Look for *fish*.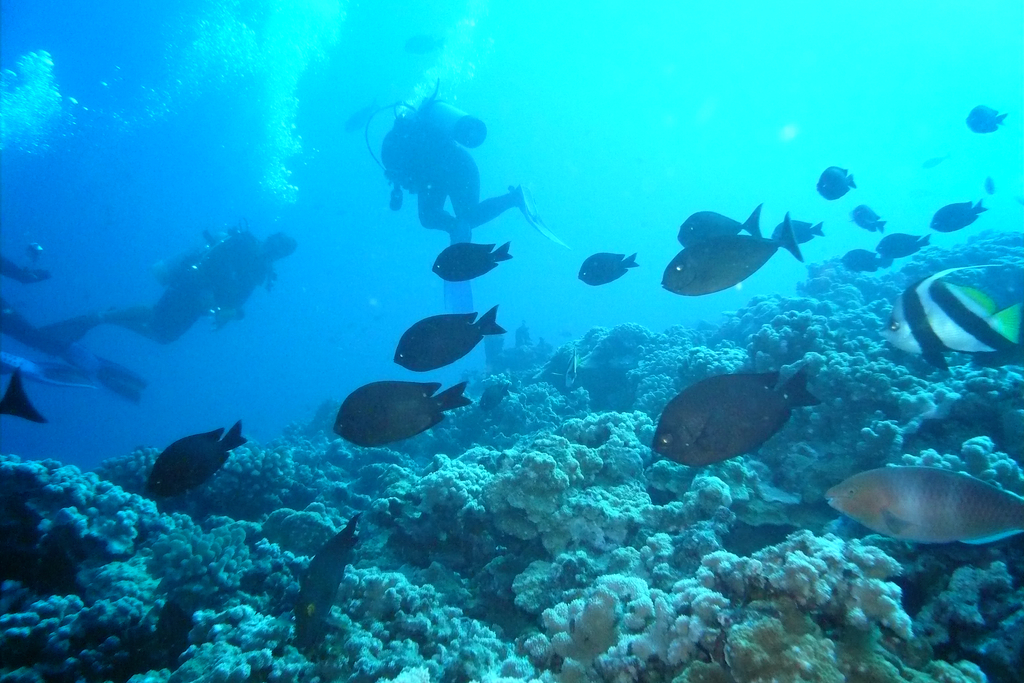
Found: <bbox>844, 247, 885, 278</bbox>.
